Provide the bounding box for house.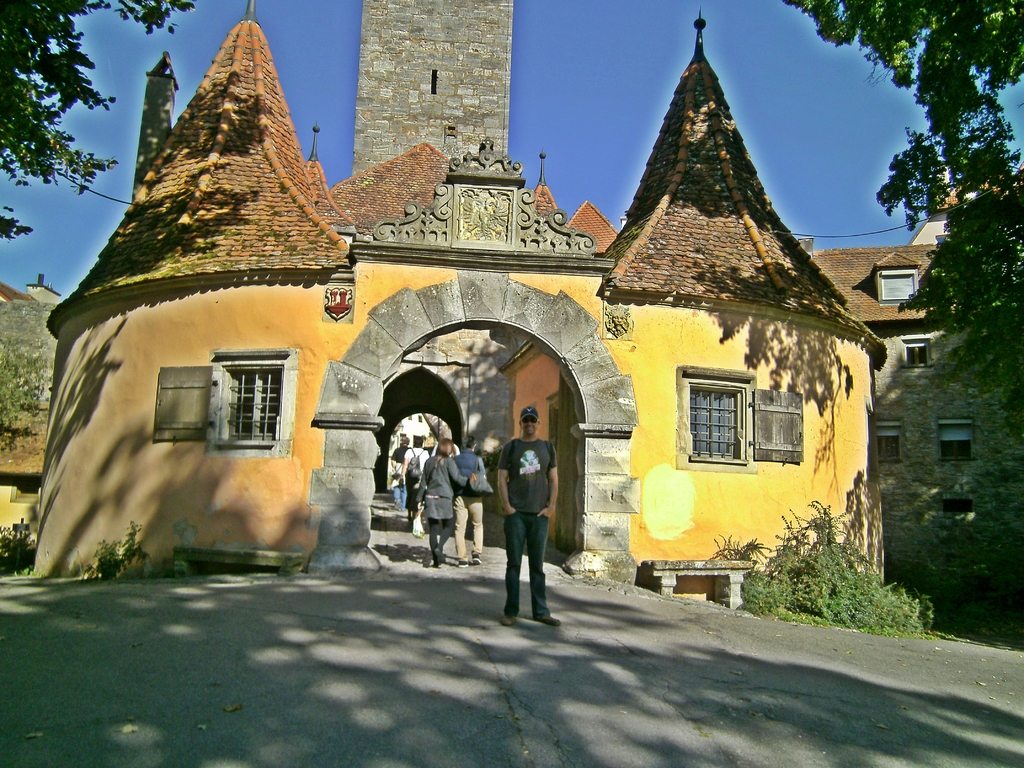
bbox=[31, 12, 897, 634].
